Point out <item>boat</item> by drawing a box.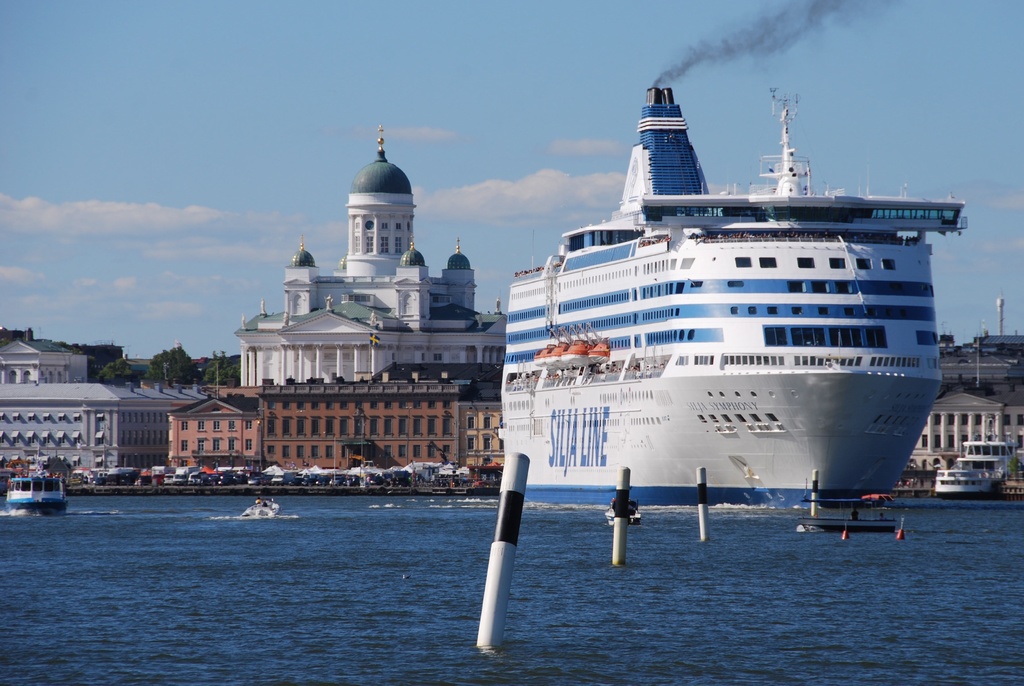
Rect(856, 487, 899, 513).
